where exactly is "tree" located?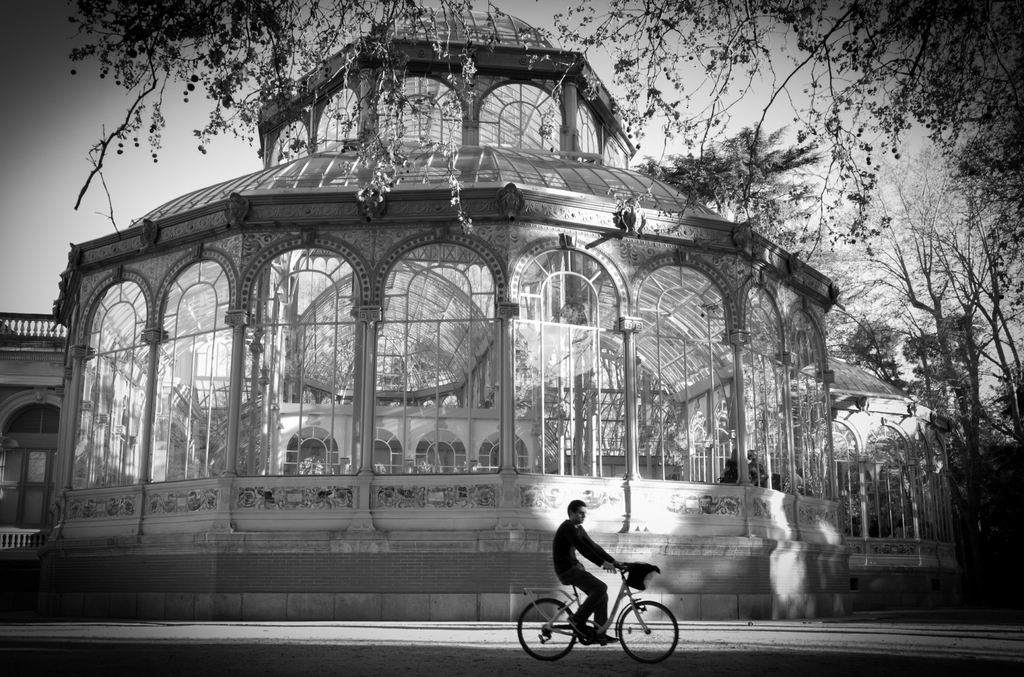
Its bounding box is pyautogui.locateOnScreen(848, 140, 1020, 457).
